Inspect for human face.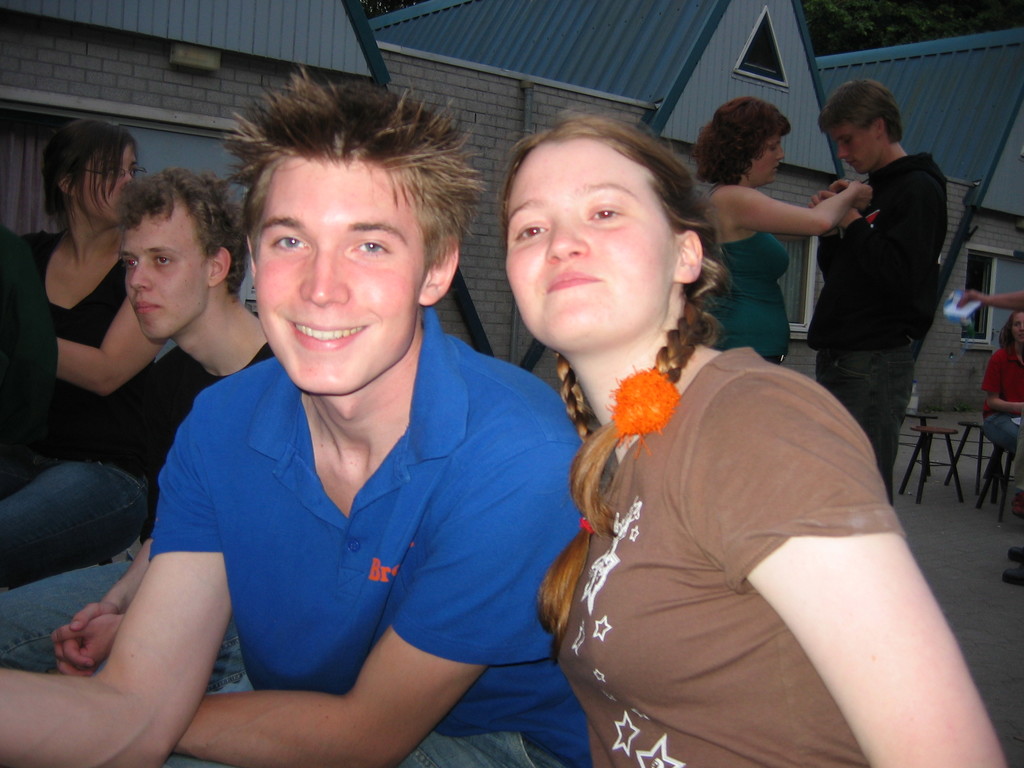
Inspection: [left=122, top=220, right=210, bottom=340].
